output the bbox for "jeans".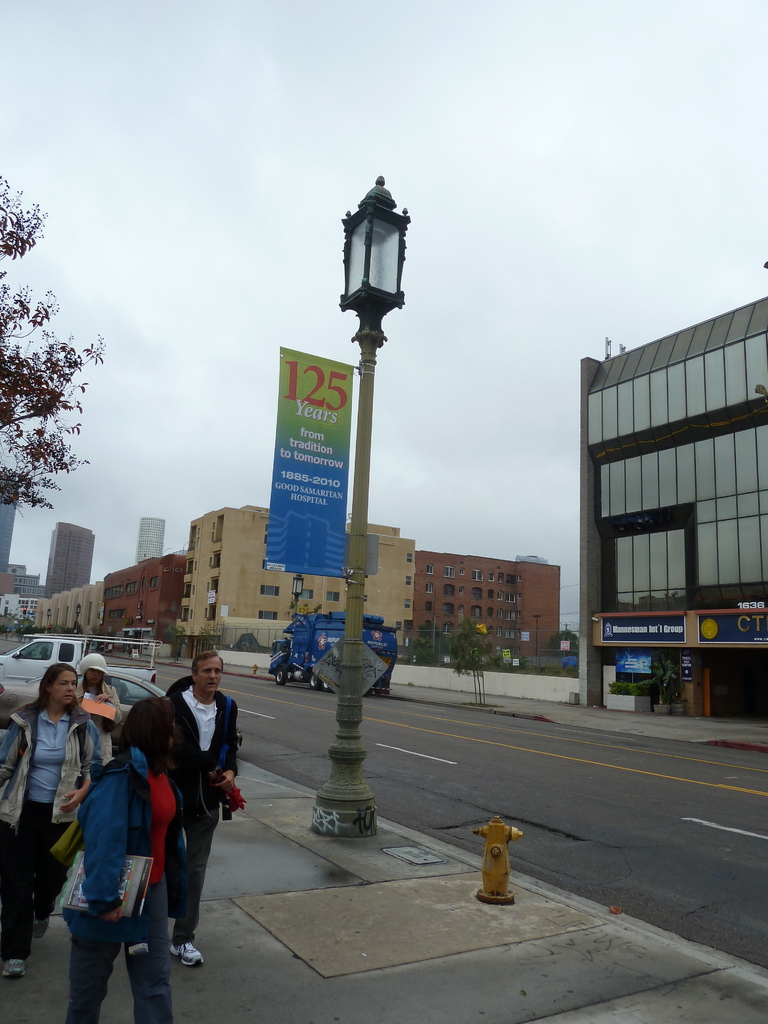
(88, 739, 145, 911).
